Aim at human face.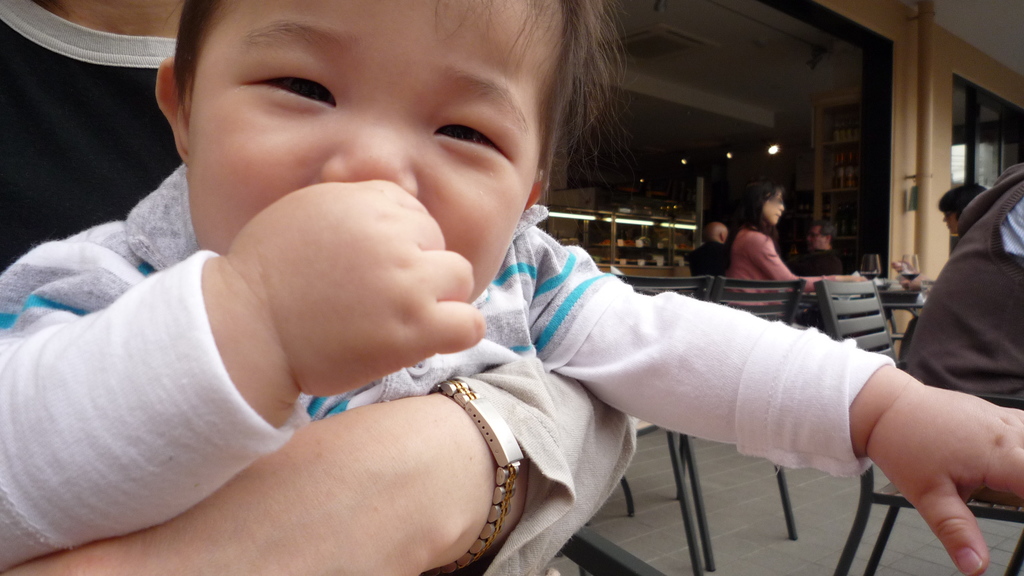
Aimed at (left=761, top=189, right=781, bottom=221).
